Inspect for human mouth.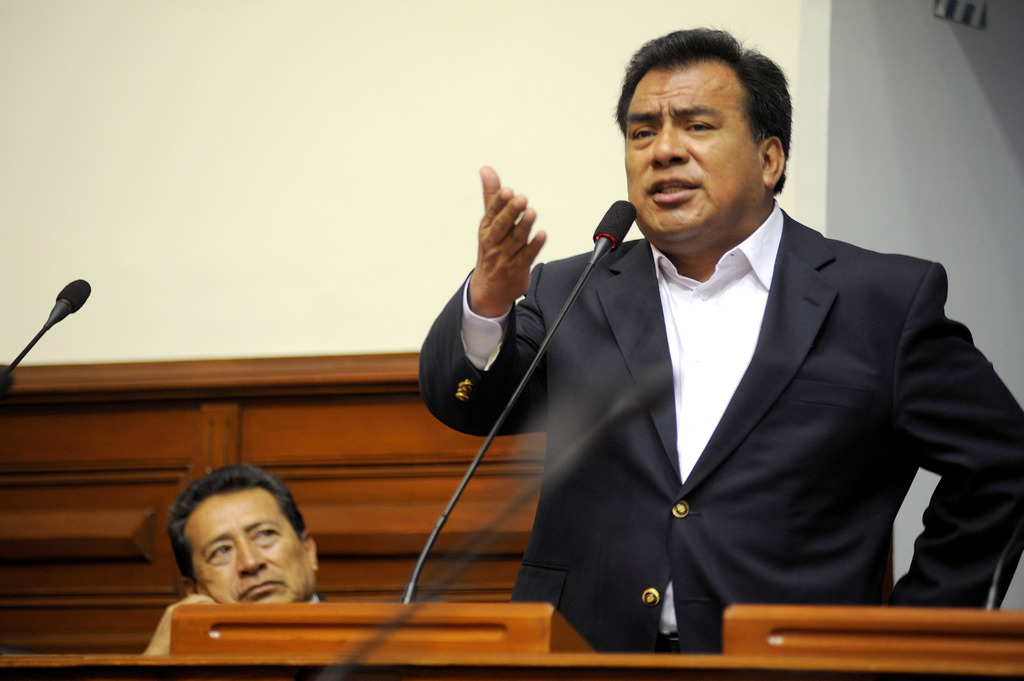
Inspection: 239 582 284 595.
